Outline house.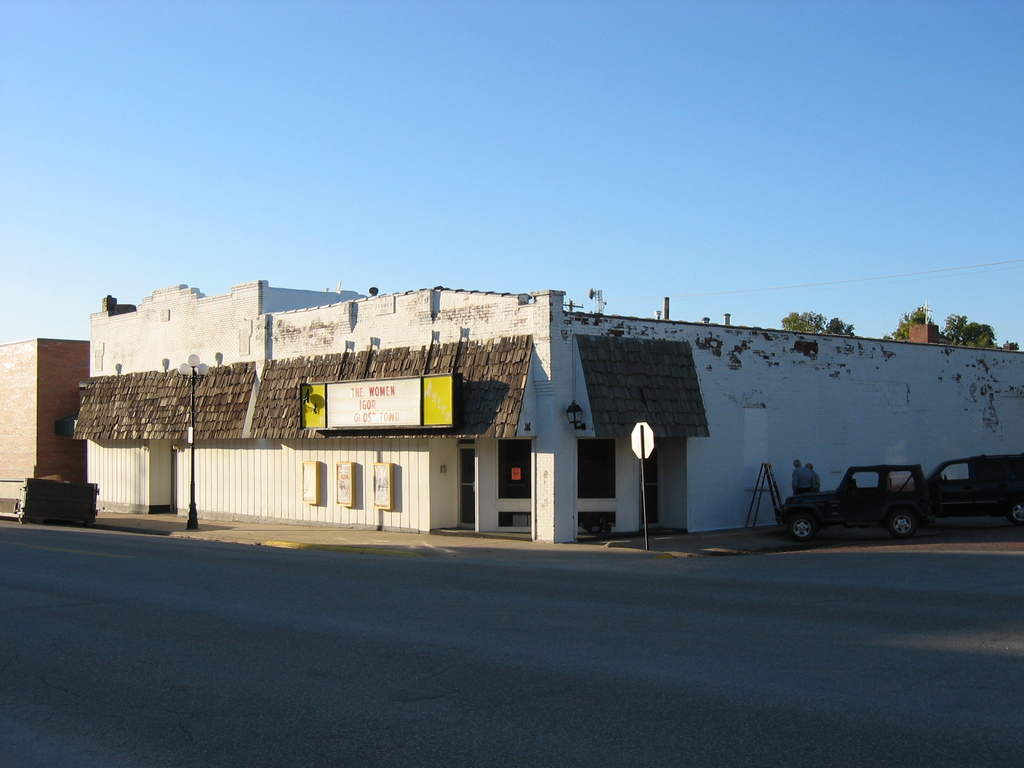
Outline: (x1=0, y1=332, x2=92, y2=518).
